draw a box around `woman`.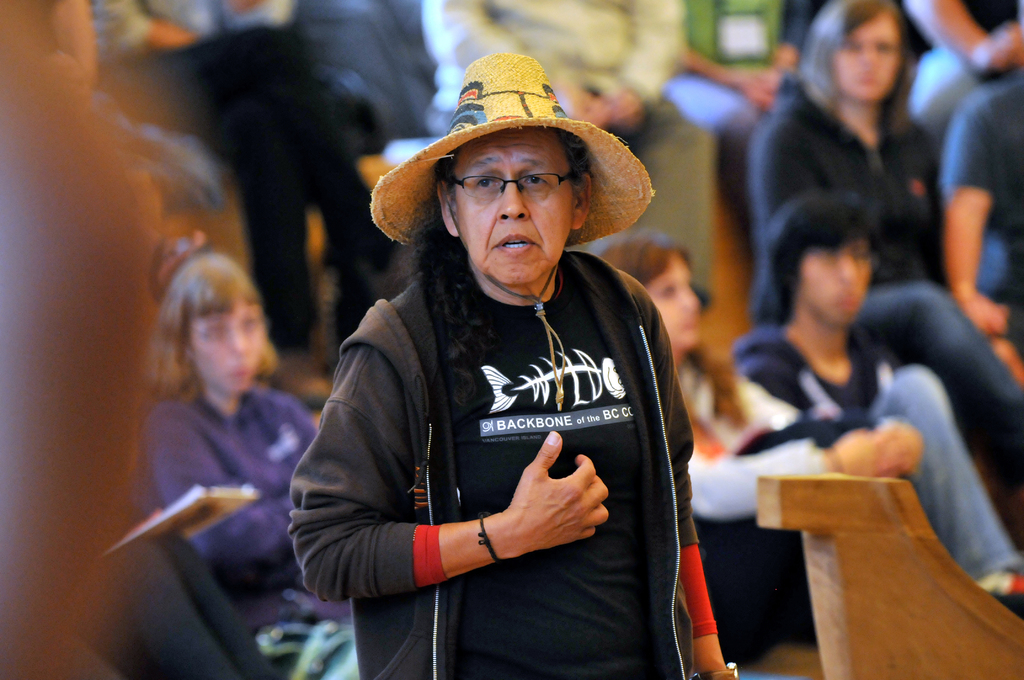
bbox=(597, 234, 916, 679).
